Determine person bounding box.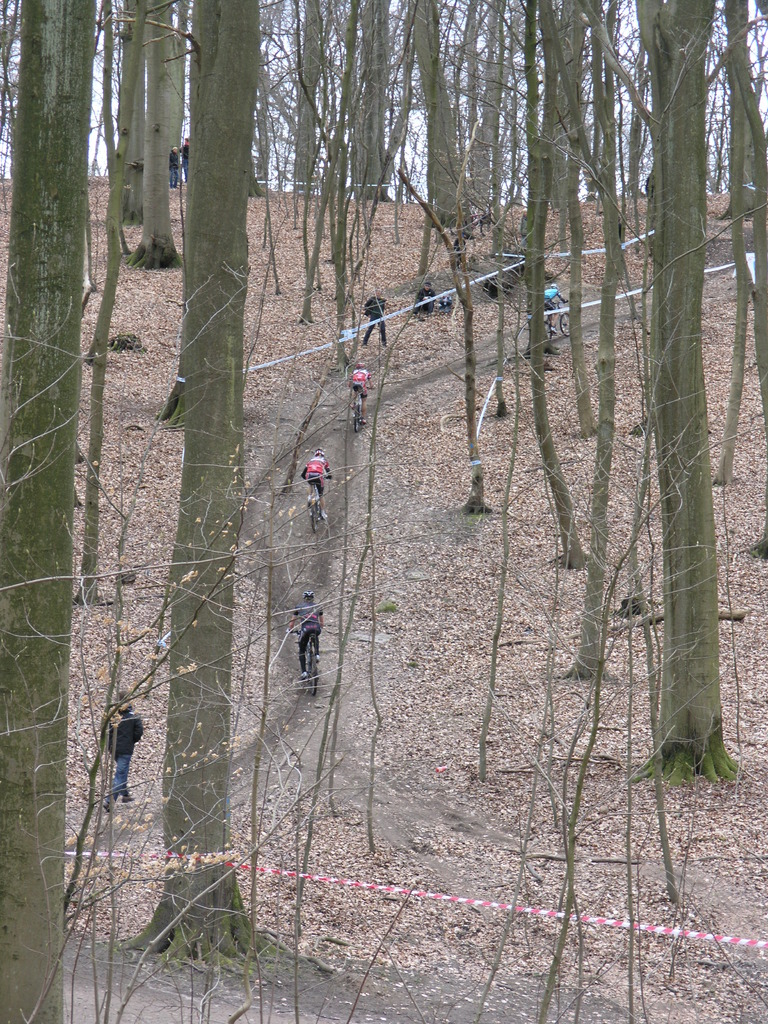
Determined: 303 449 334 509.
